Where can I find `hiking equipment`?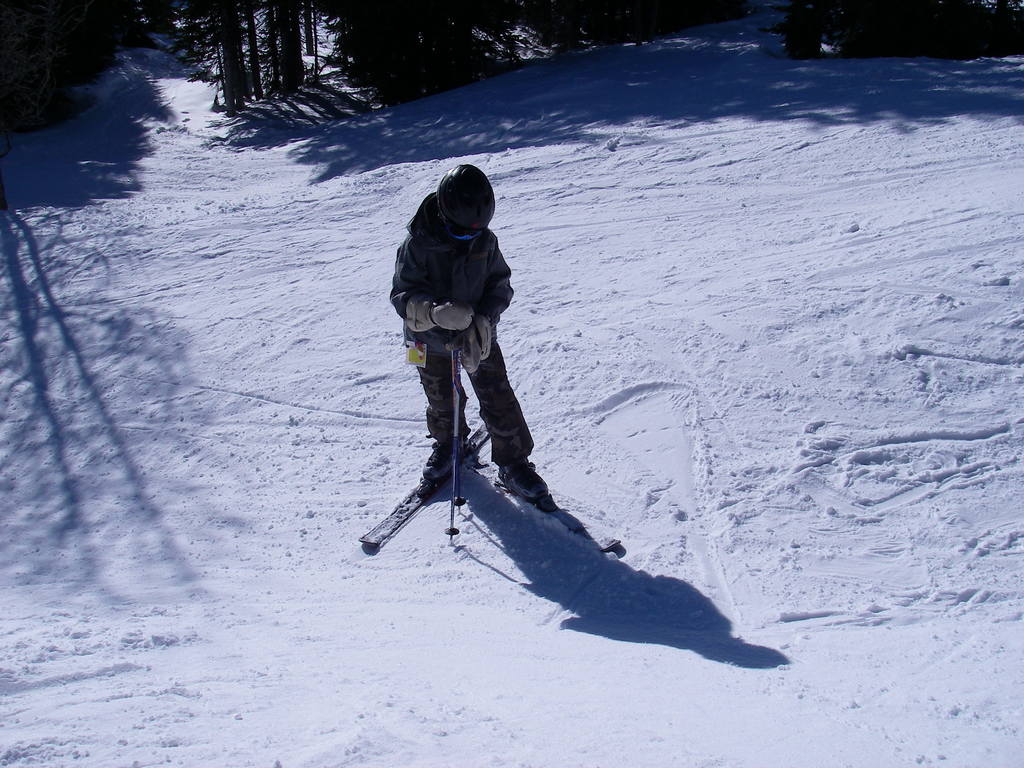
You can find it at (x1=449, y1=335, x2=462, y2=547).
